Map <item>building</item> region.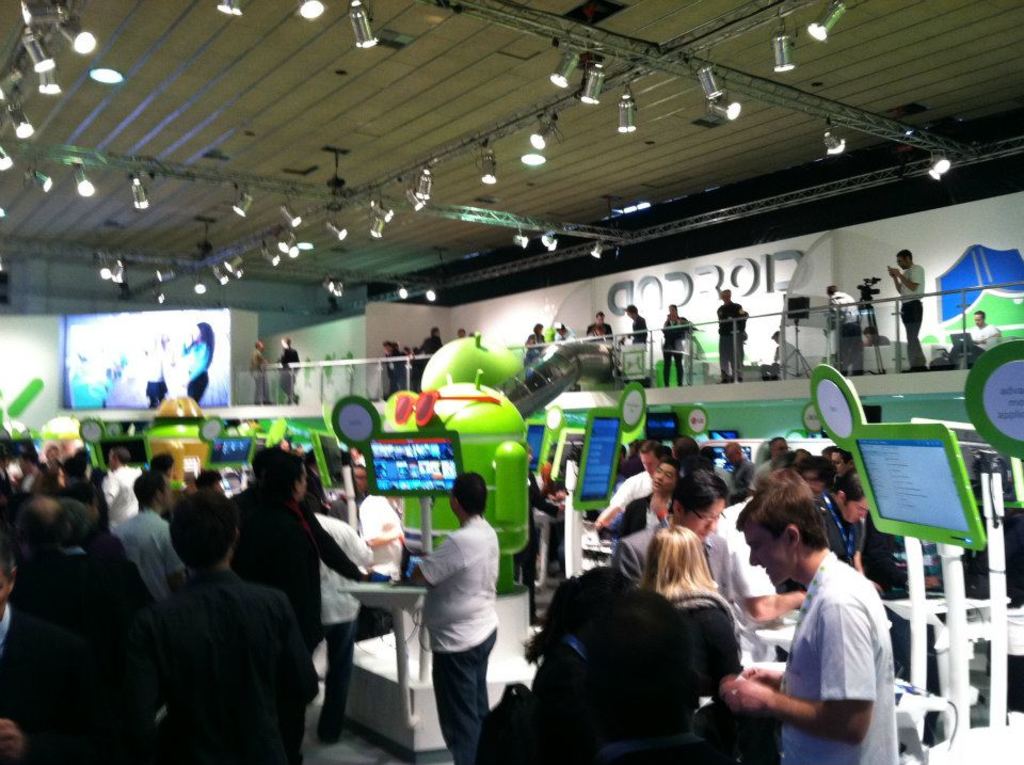
Mapped to pyautogui.locateOnScreen(0, 3, 1023, 764).
